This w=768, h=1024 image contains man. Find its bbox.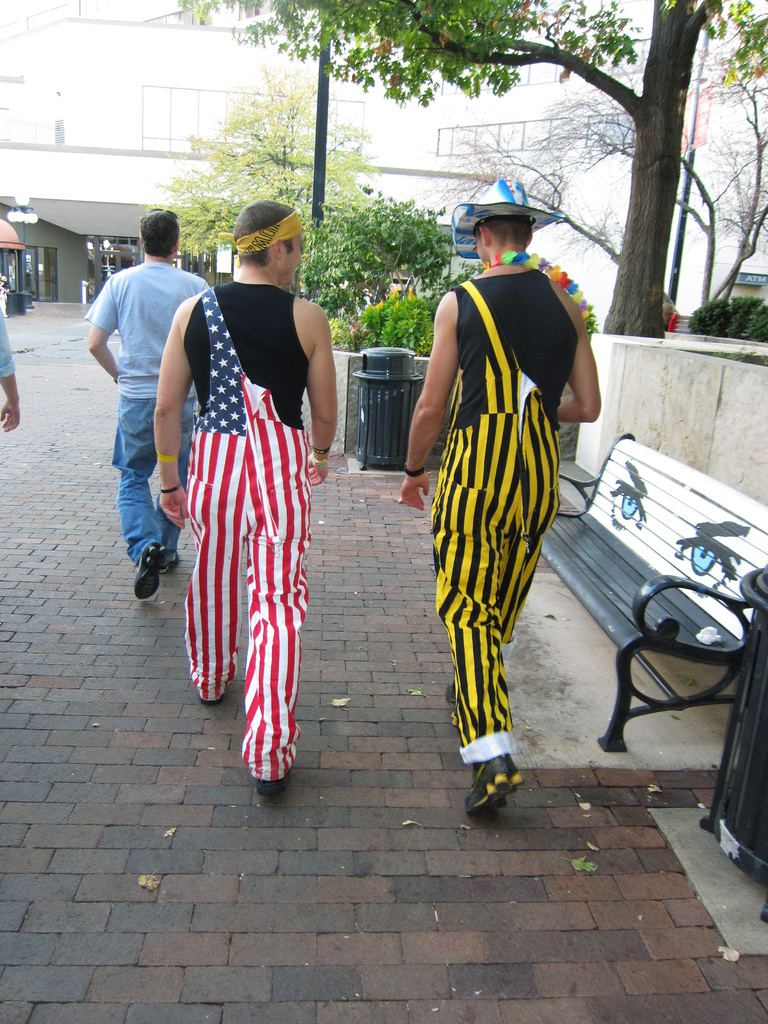
bbox(153, 197, 370, 794).
